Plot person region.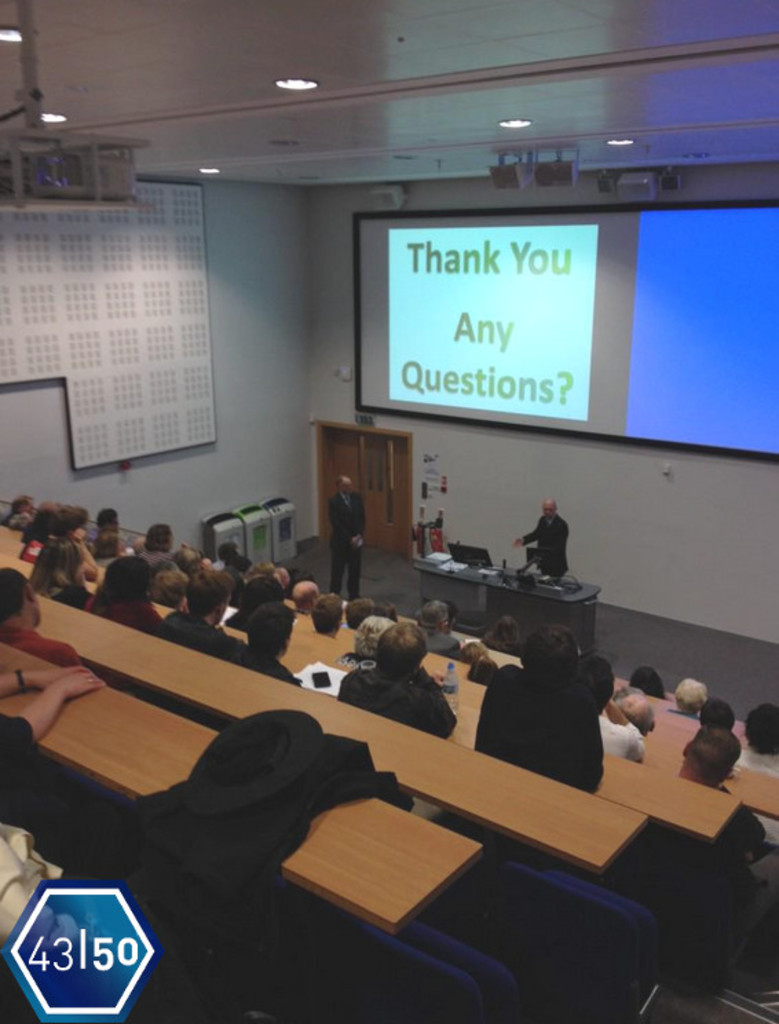
Plotted at (0,560,88,665).
